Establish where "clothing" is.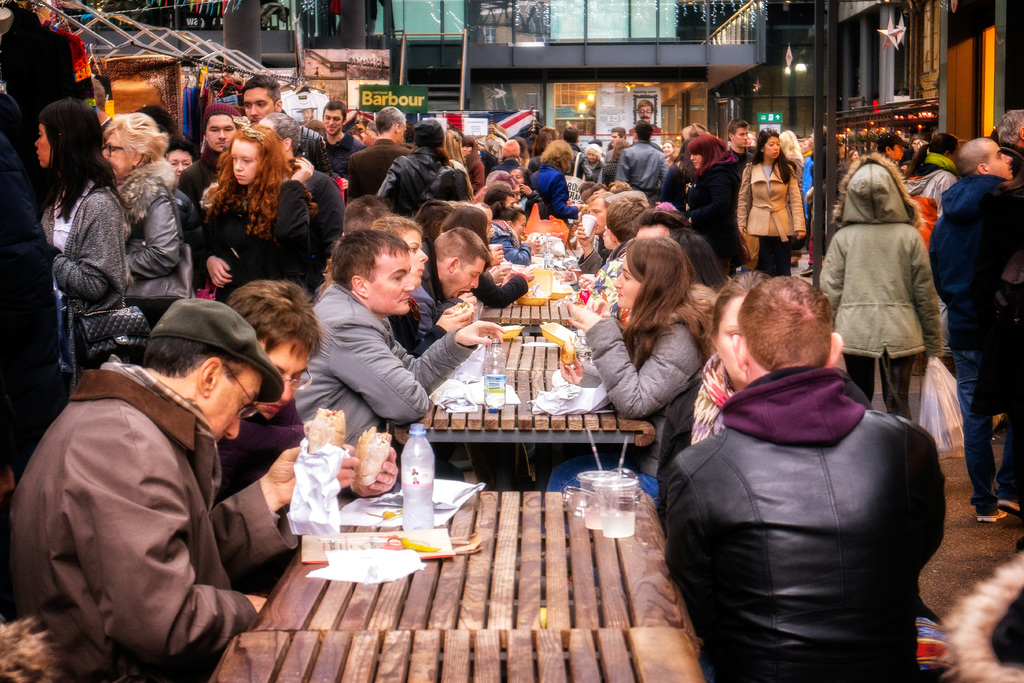
Established at crop(490, 222, 536, 259).
